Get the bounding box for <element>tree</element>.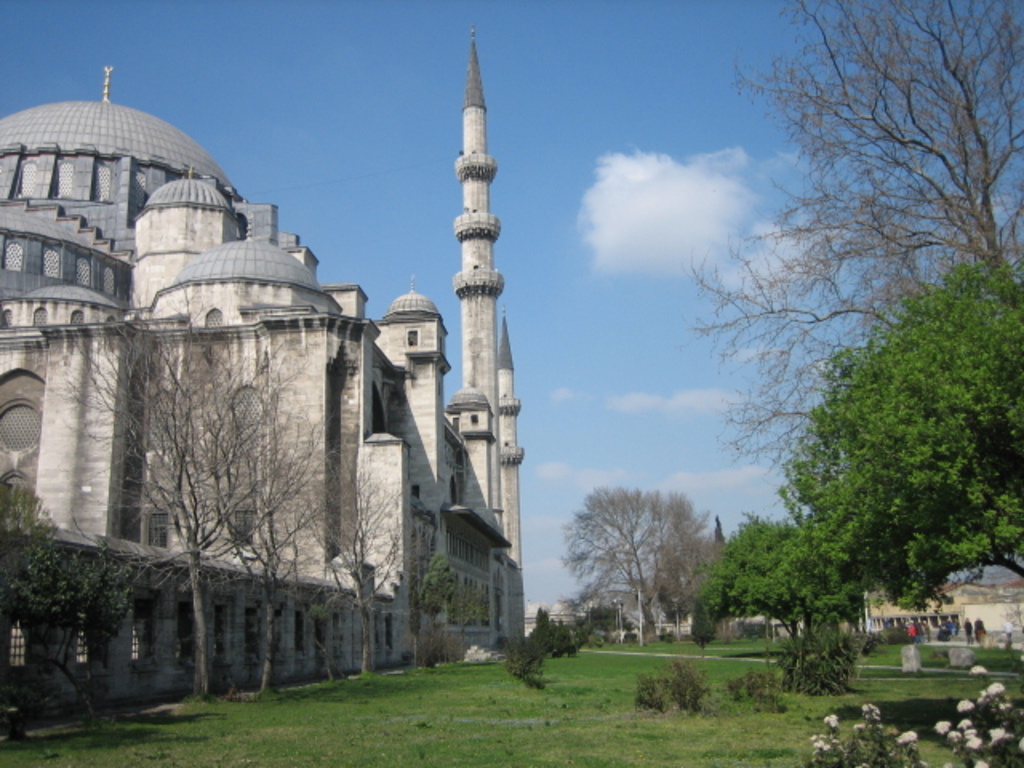
BBox(682, 2, 1022, 474).
